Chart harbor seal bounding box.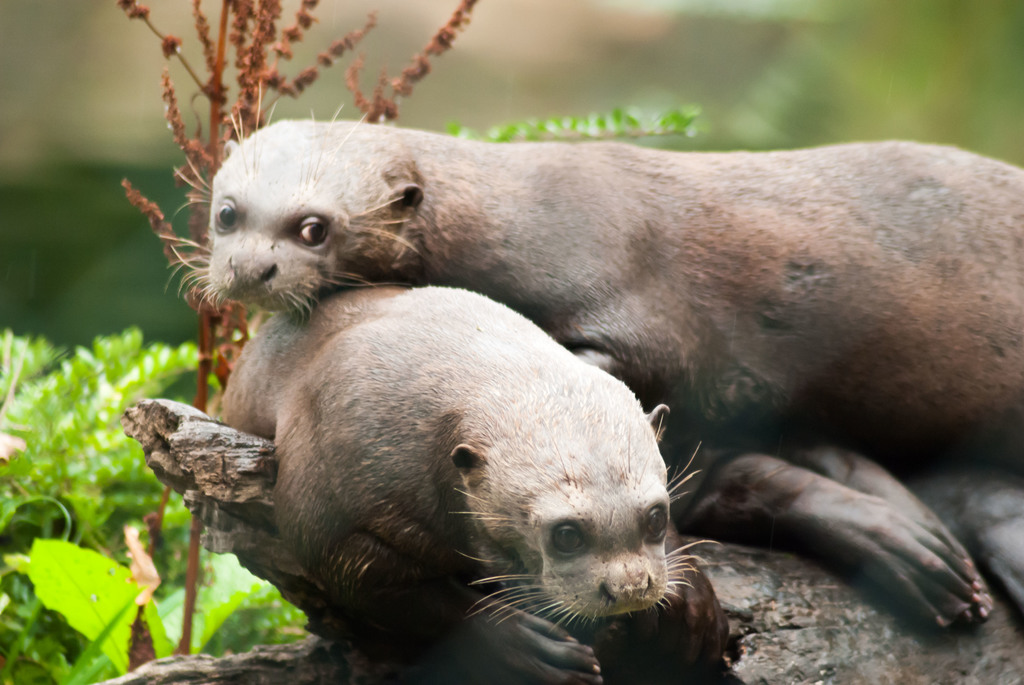
Charted: <bbox>157, 83, 1023, 633</bbox>.
